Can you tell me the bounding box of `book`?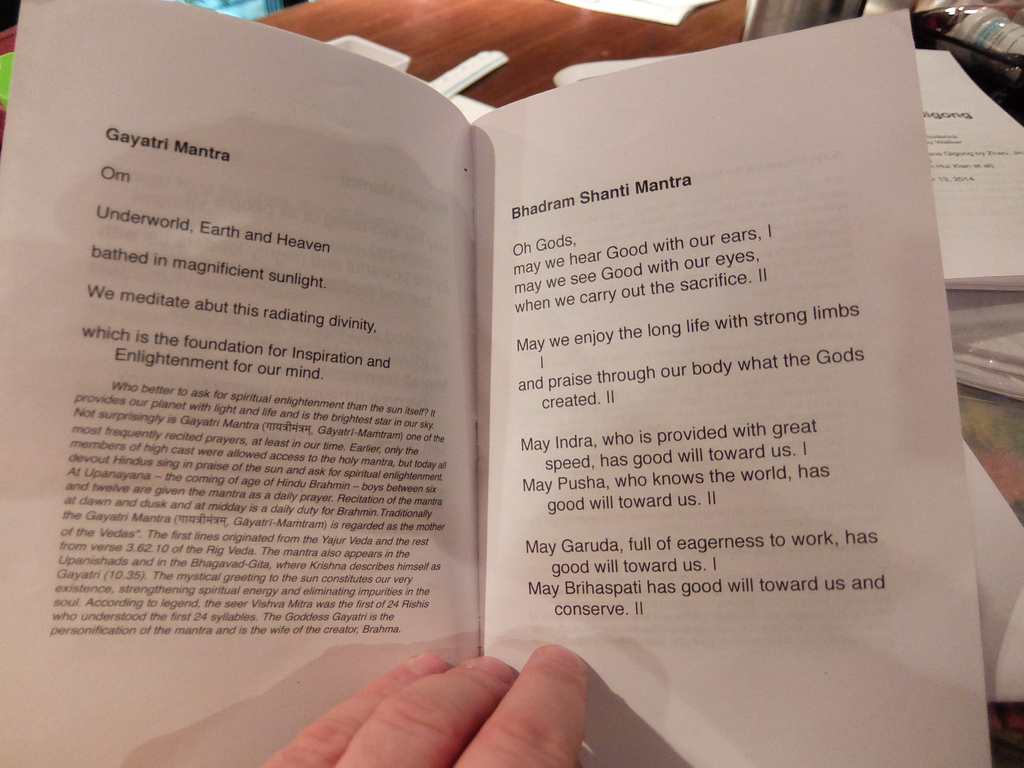
locate(0, 0, 993, 767).
